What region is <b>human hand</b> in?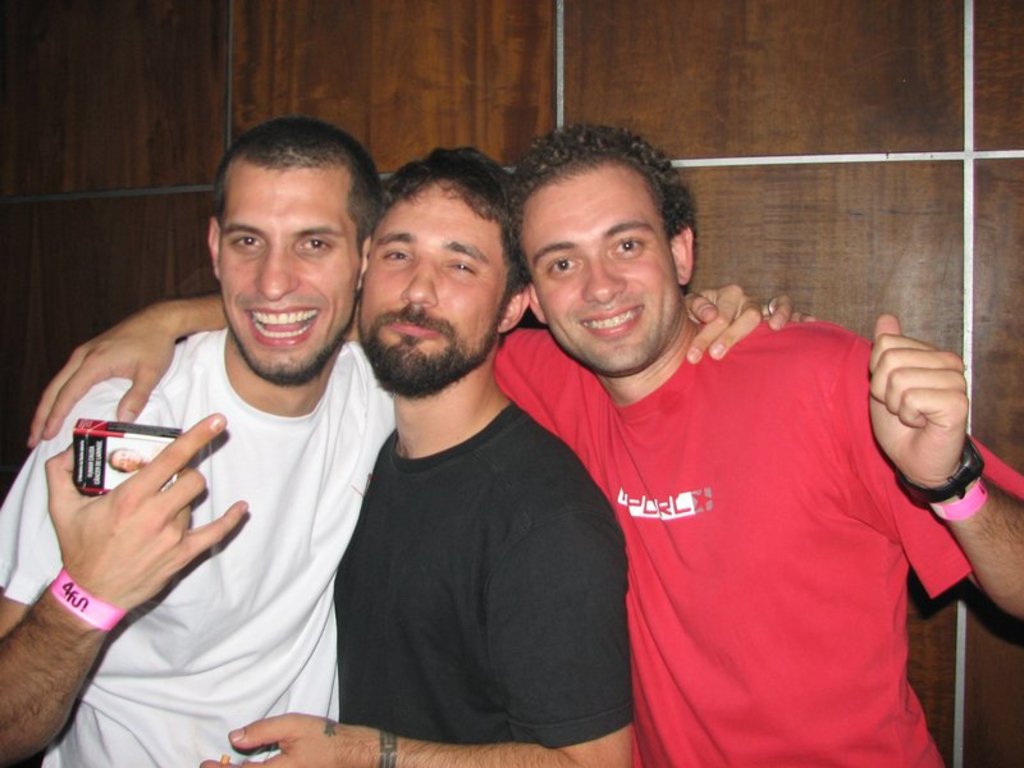
27,297,182,449.
